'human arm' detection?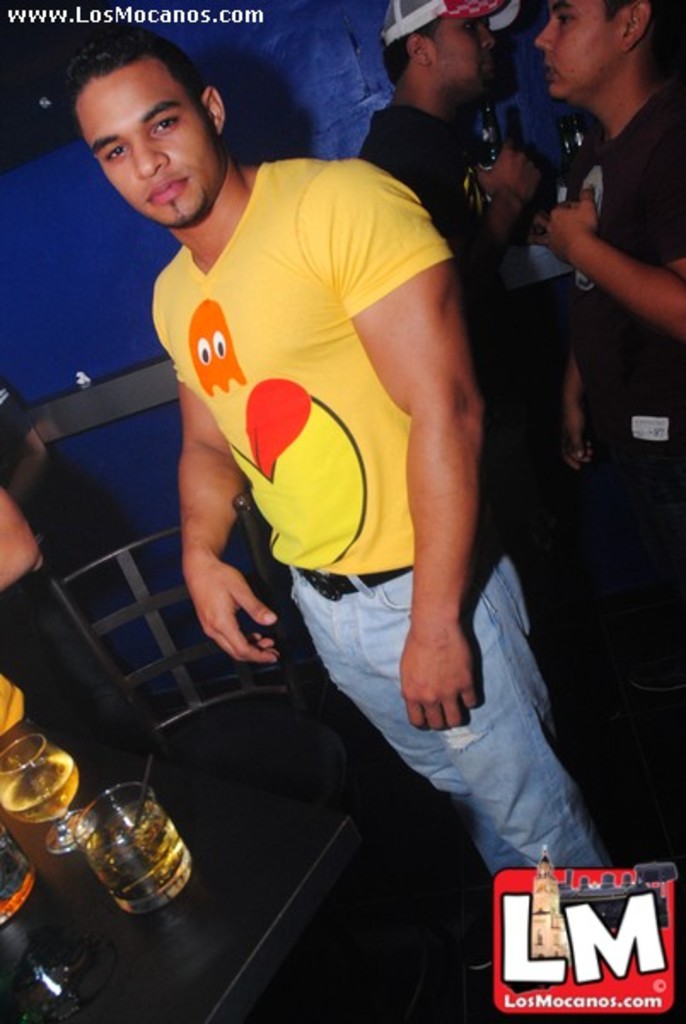
[532,181,684,329]
